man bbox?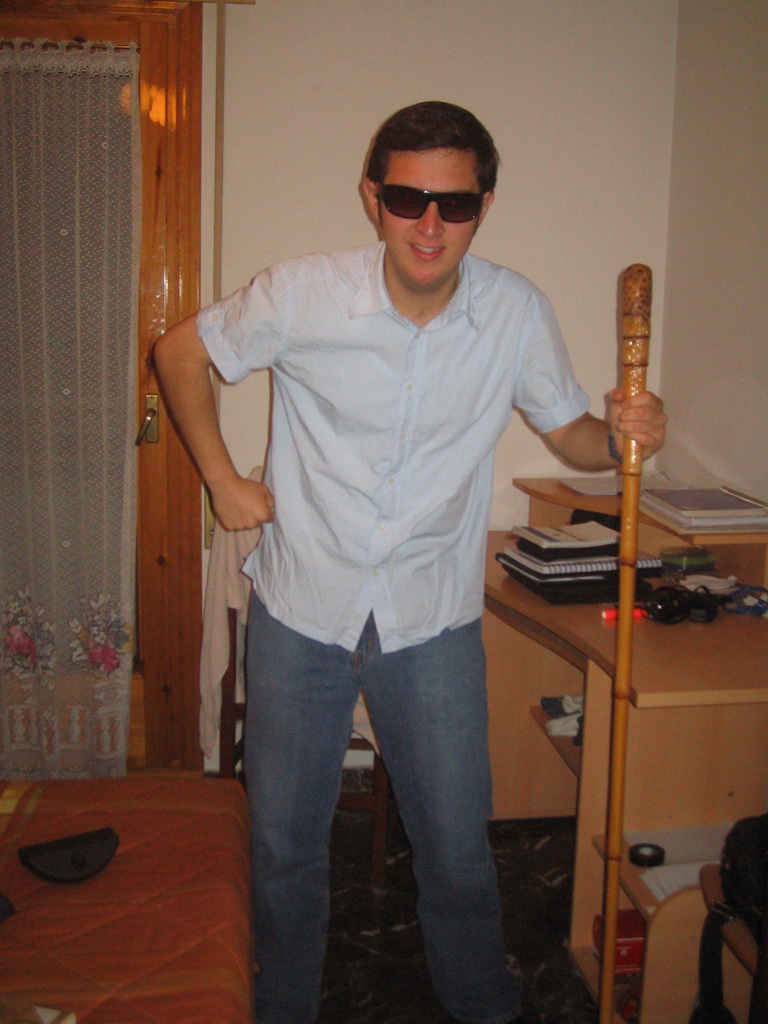
bbox(153, 99, 660, 1017)
